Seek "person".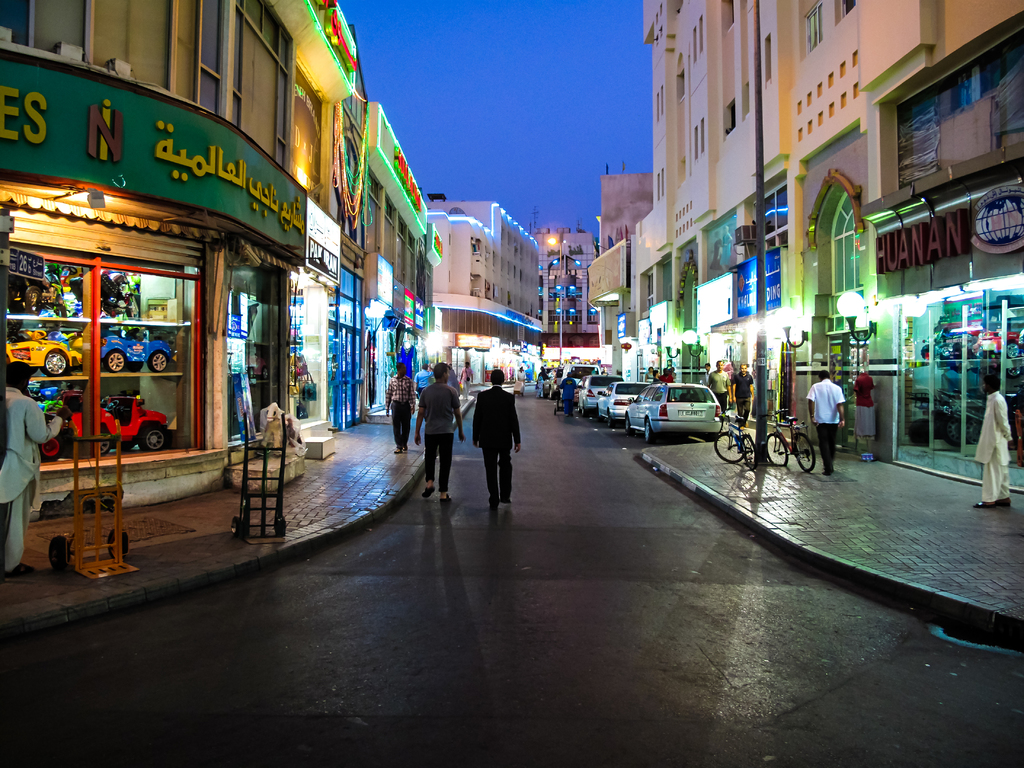
445, 364, 460, 394.
